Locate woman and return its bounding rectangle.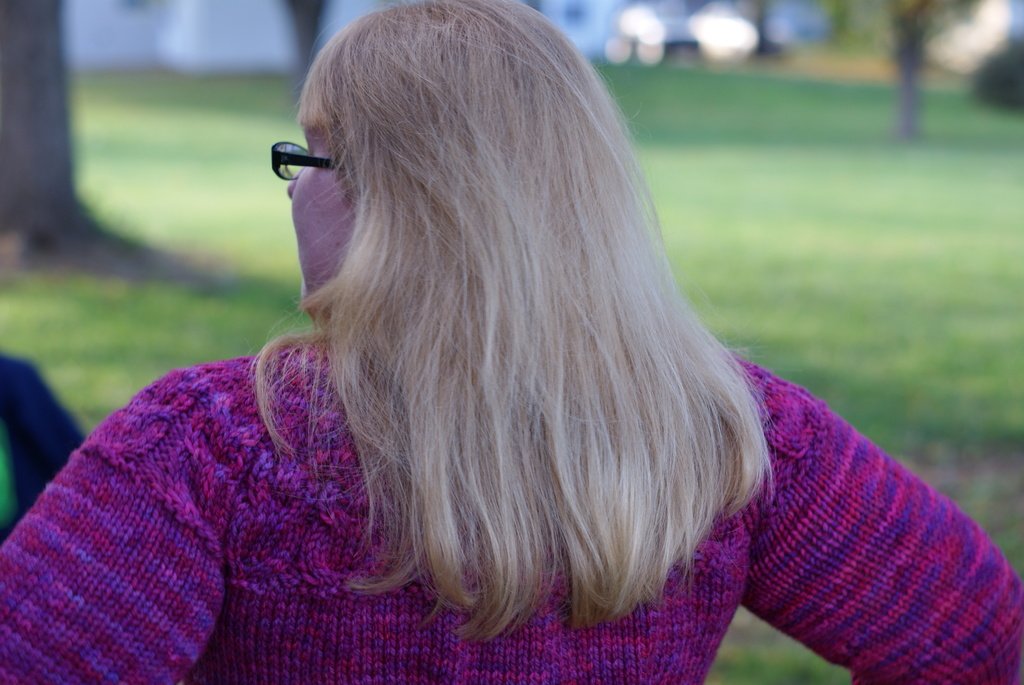
detection(34, 0, 948, 679).
